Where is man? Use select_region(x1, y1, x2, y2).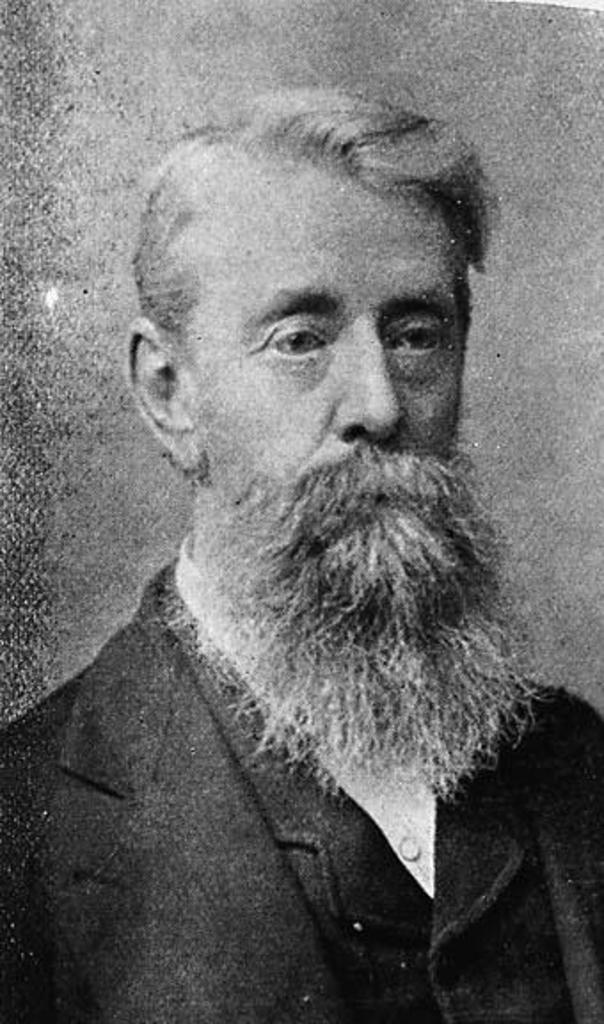
select_region(21, 107, 603, 1019).
